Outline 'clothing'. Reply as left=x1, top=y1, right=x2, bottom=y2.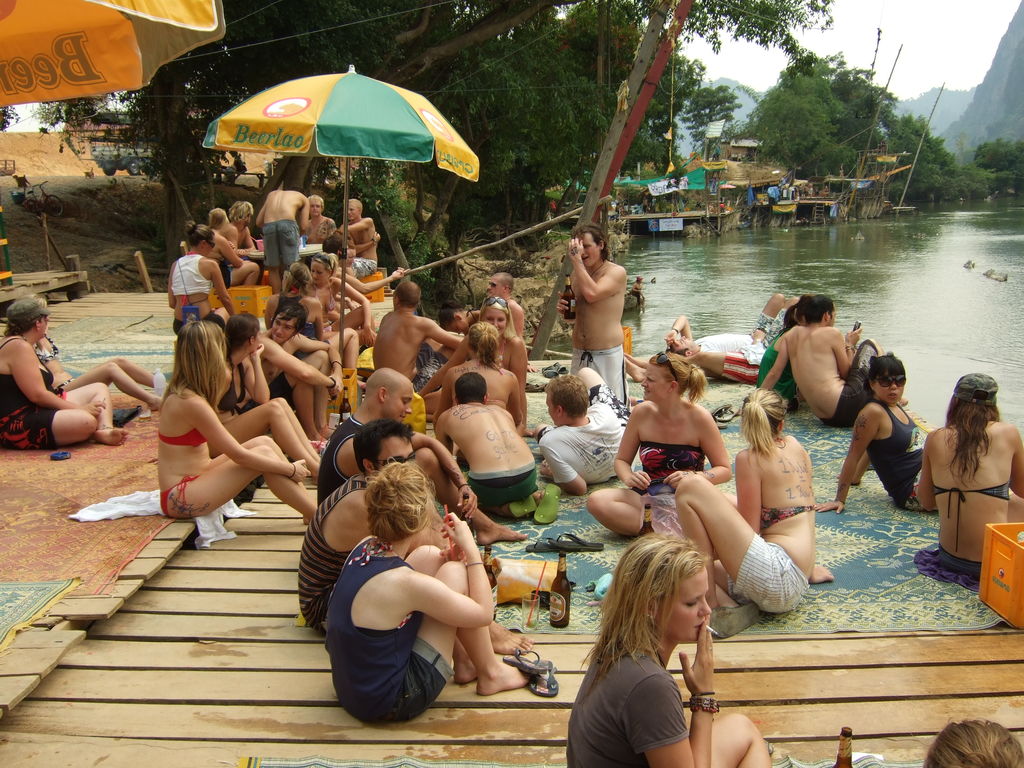
left=405, top=321, right=451, bottom=395.
